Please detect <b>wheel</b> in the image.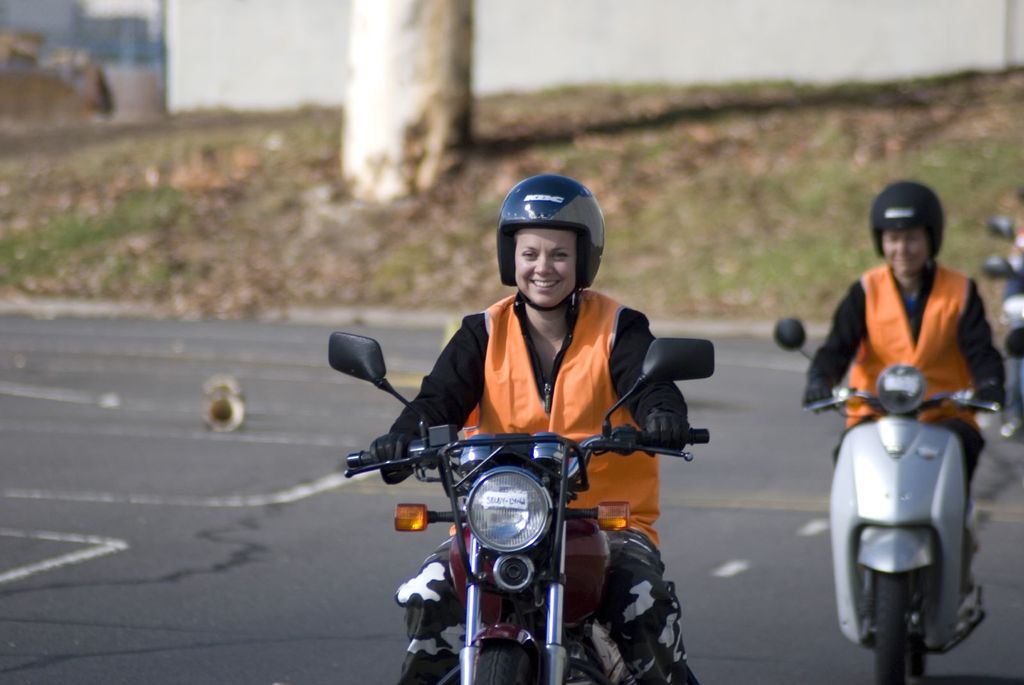
468:636:531:684.
